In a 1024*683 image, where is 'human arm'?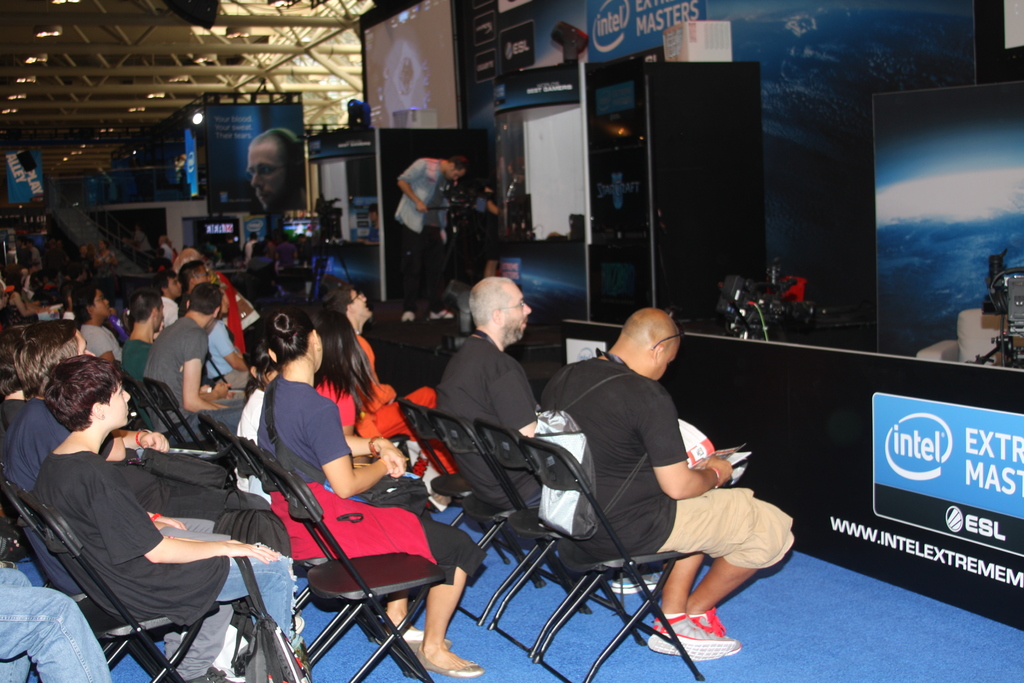
select_region(652, 393, 735, 500).
